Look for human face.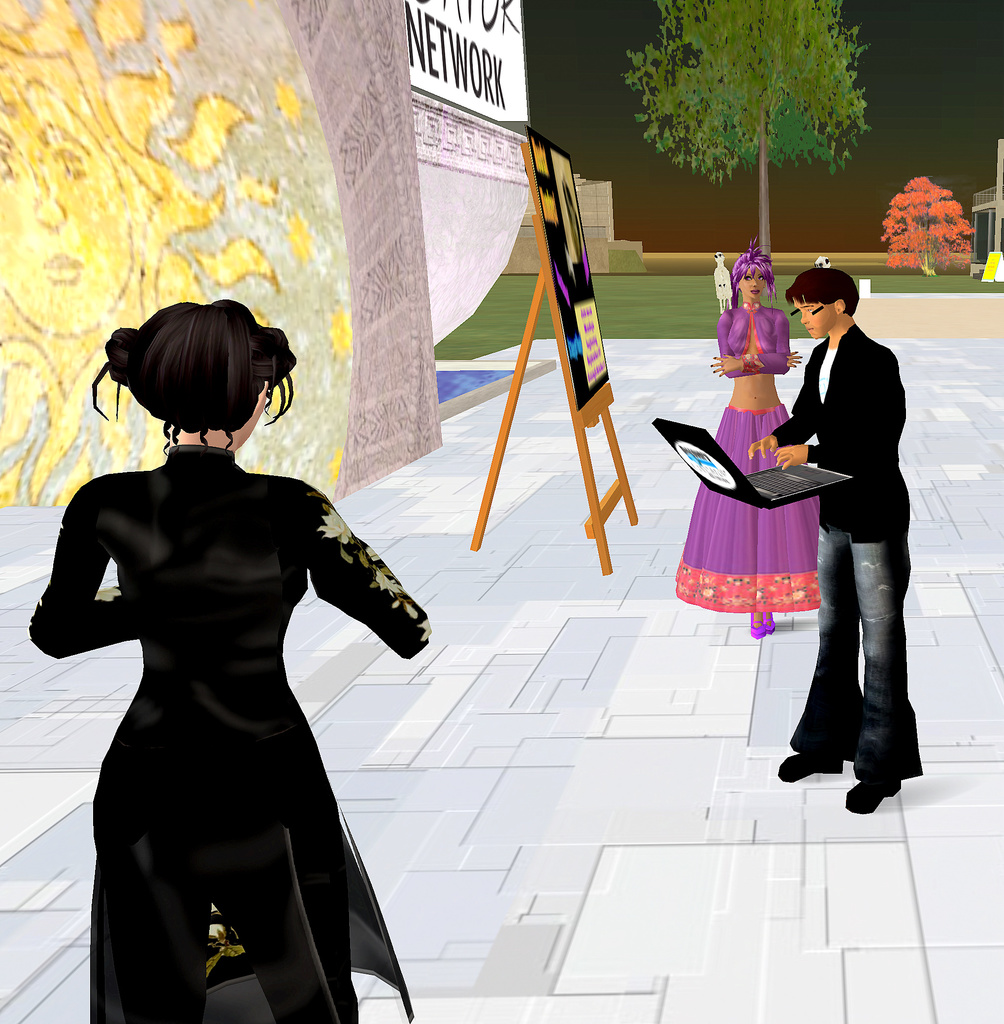
Found: (734, 269, 770, 302).
